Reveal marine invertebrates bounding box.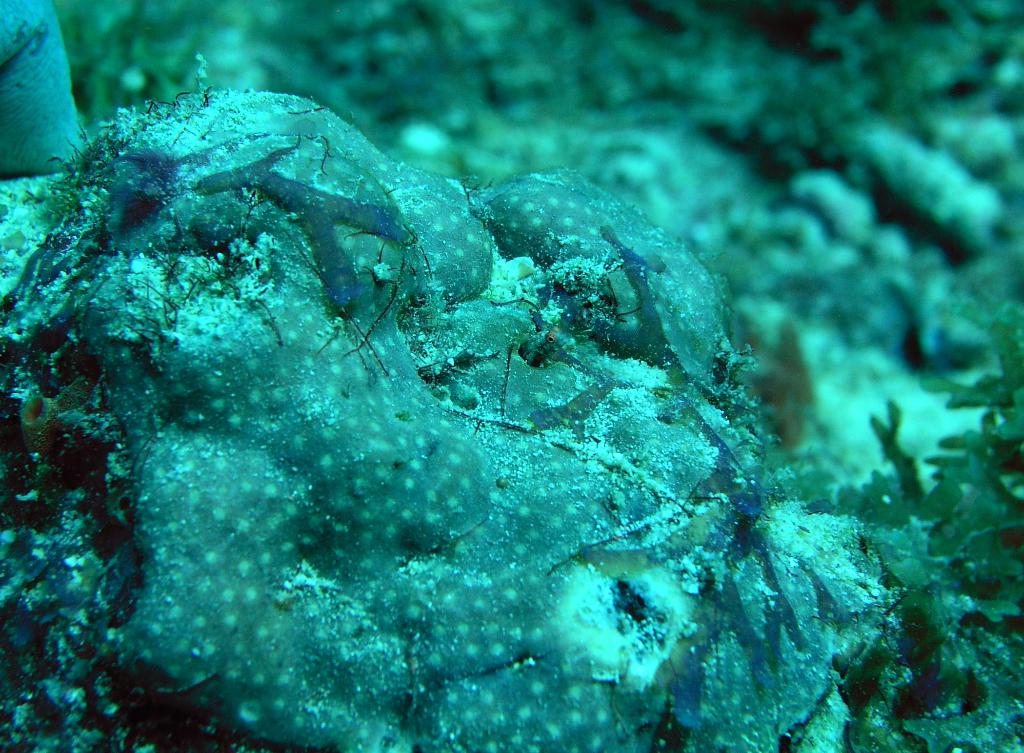
Revealed: bbox=(12, 83, 799, 699).
